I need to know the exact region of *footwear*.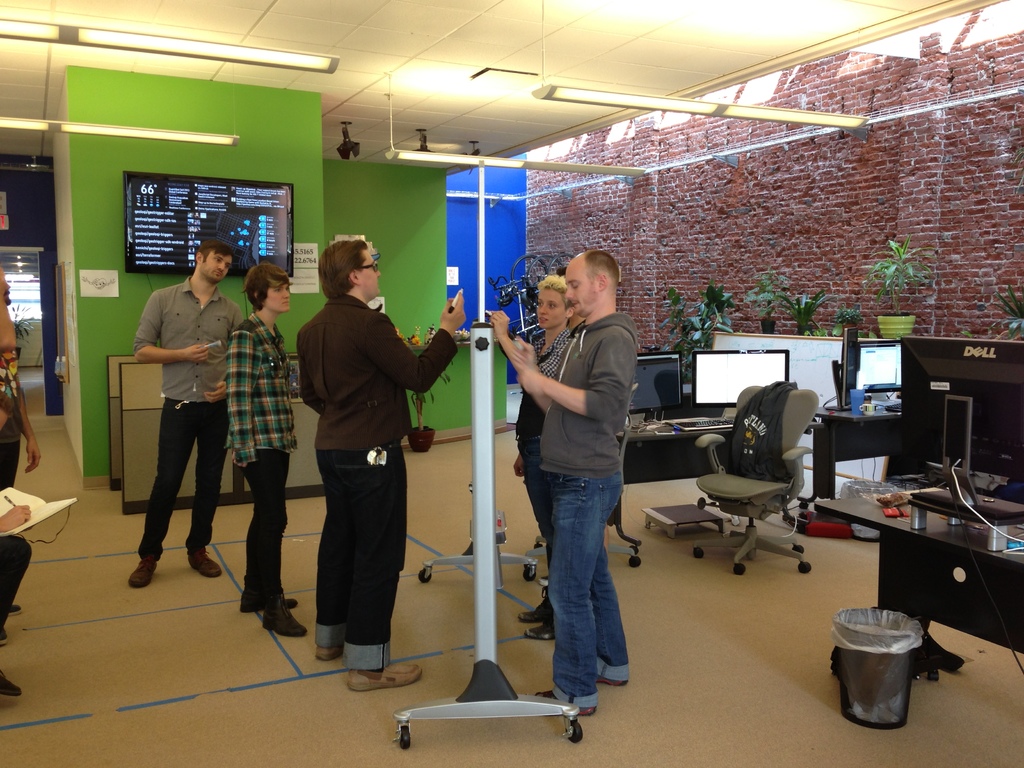
Region: 263 595 312 637.
